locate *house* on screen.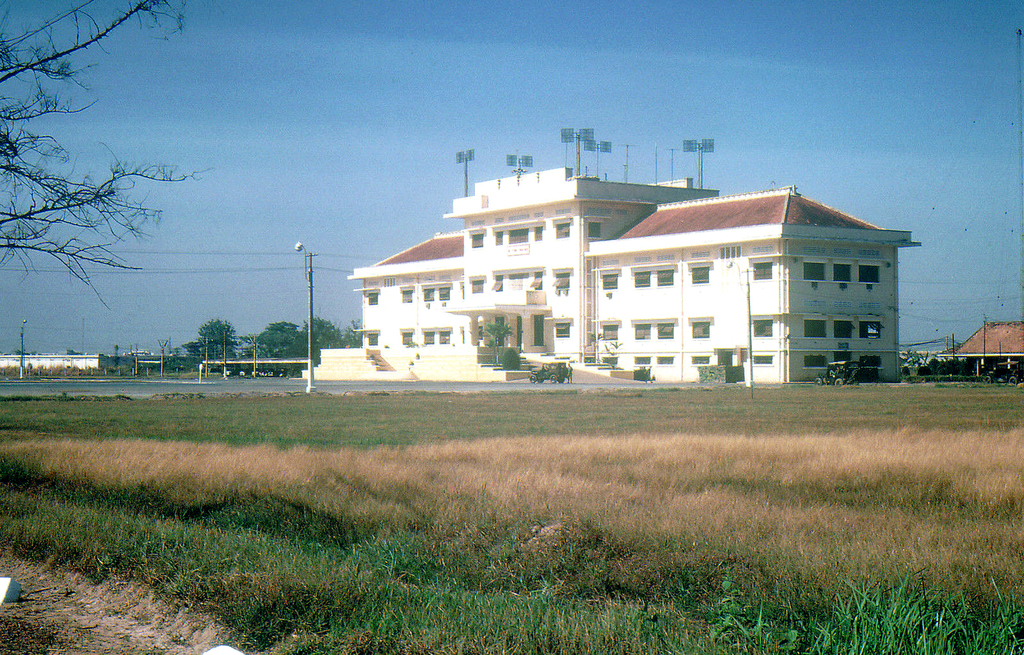
On screen at 582:174:918:376.
